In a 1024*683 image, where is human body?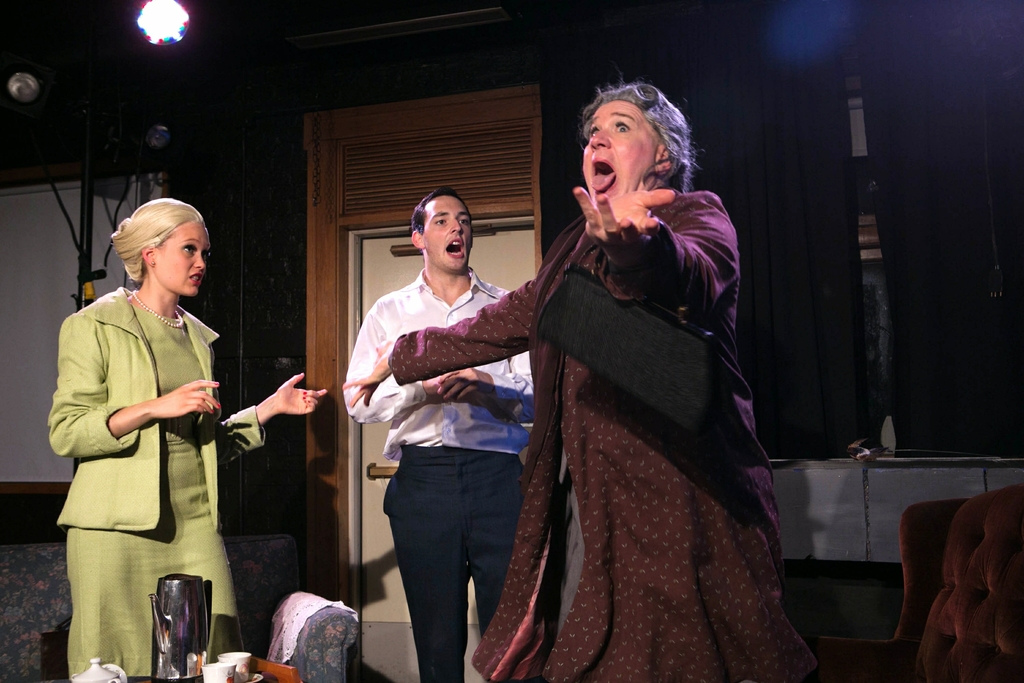
341/267/535/682.
